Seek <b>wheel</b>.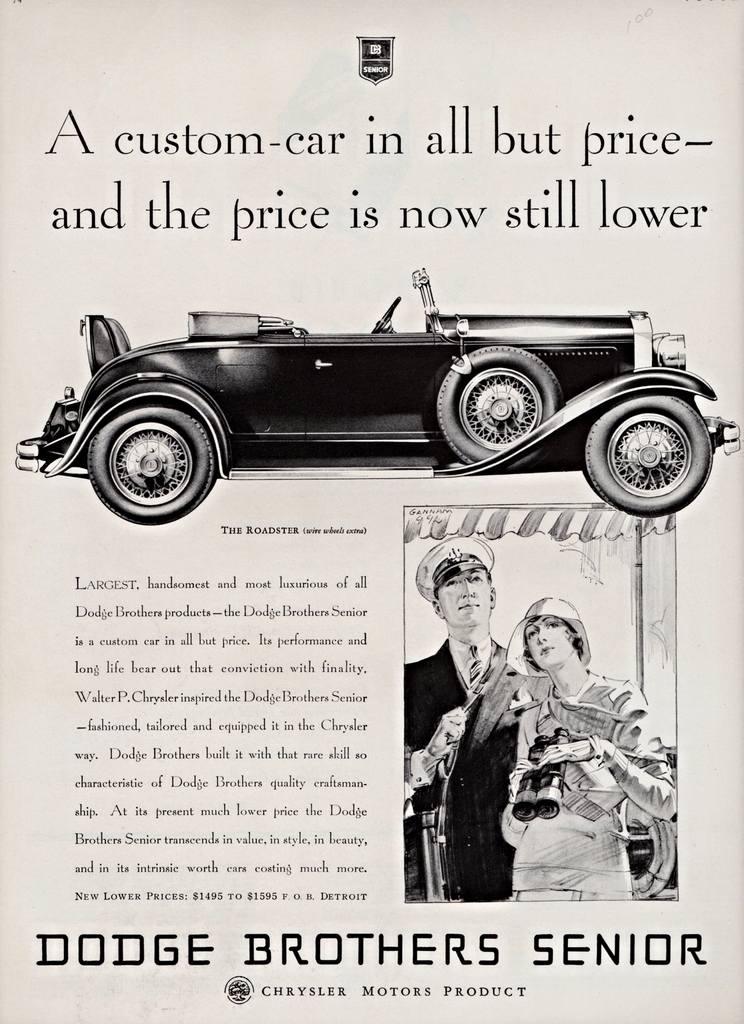
BBox(584, 394, 711, 518).
